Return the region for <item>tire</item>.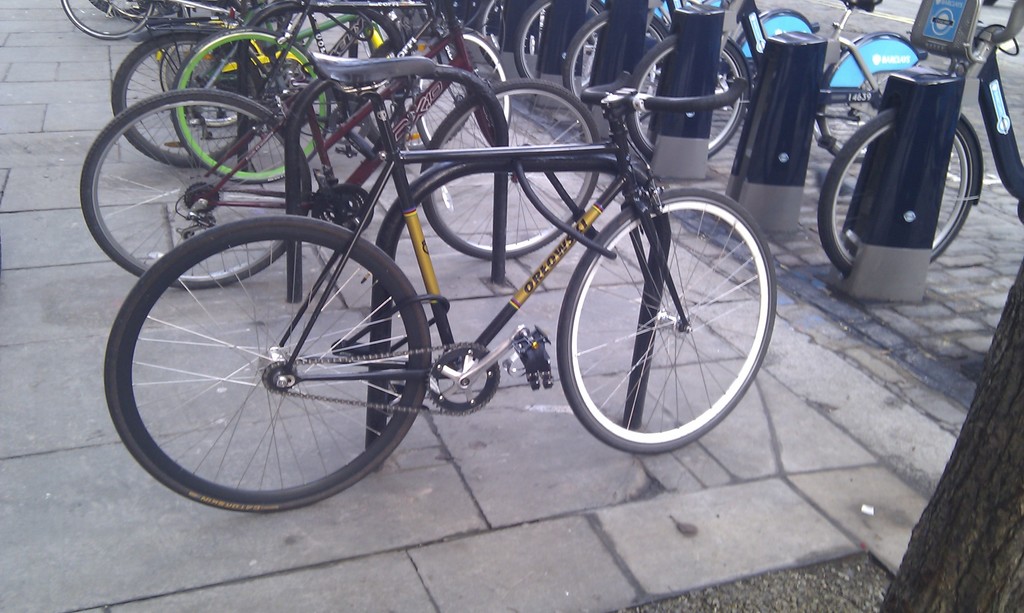
bbox=[561, 182, 783, 455].
